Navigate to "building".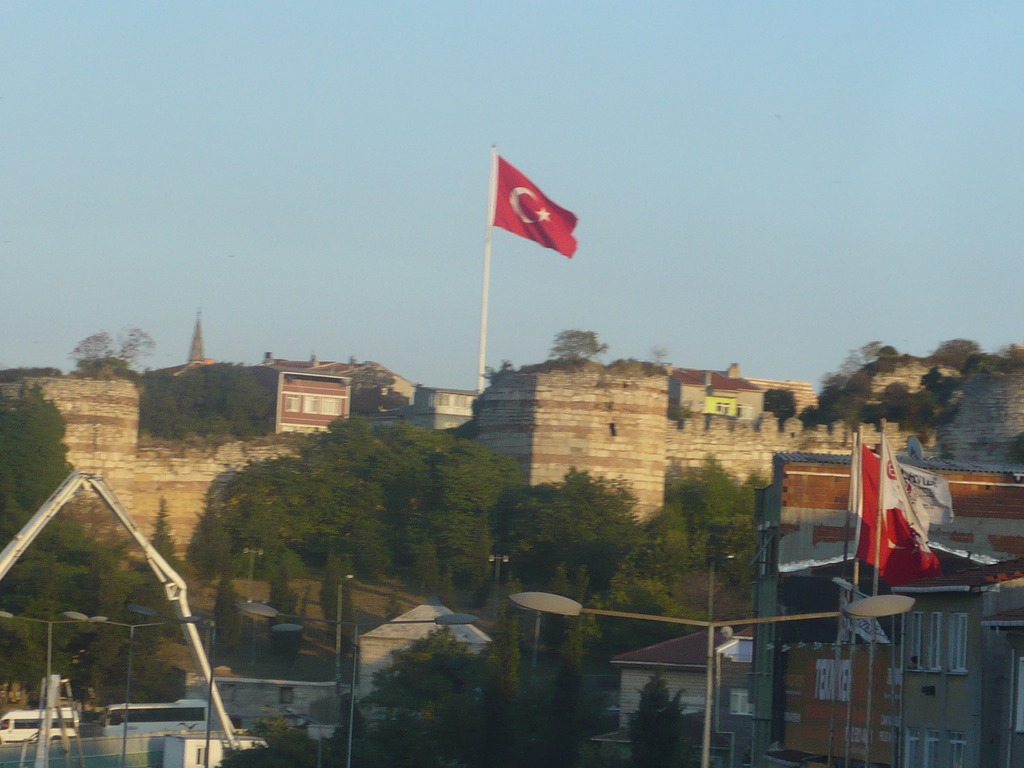
Navigation target: (749,451,1023,767).
